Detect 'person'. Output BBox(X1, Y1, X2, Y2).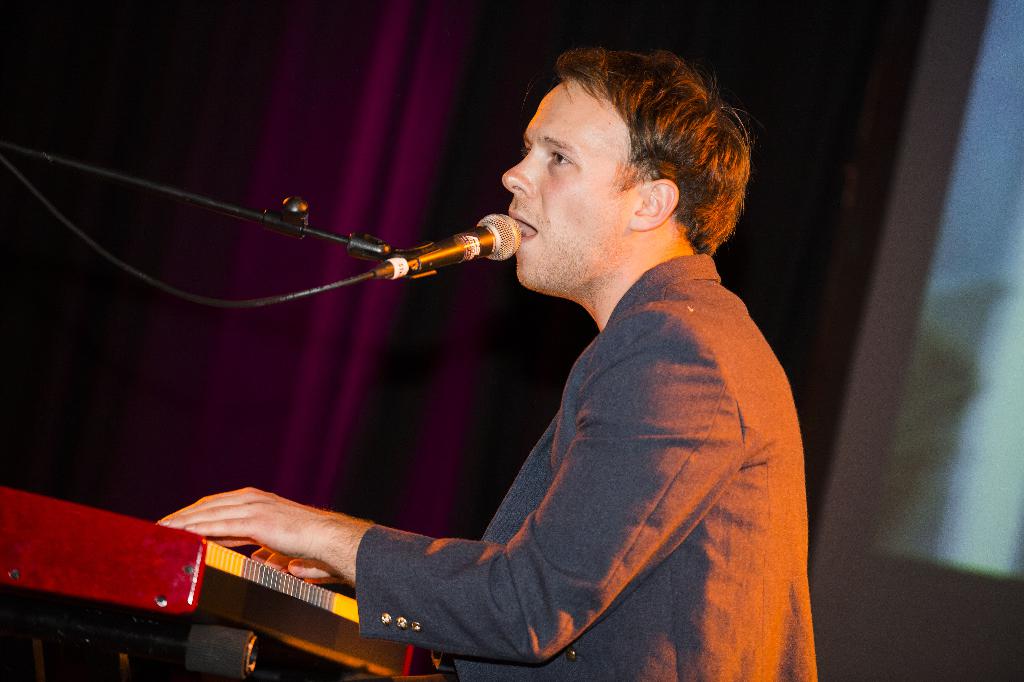
BBox(150, 45, 816, 681).
